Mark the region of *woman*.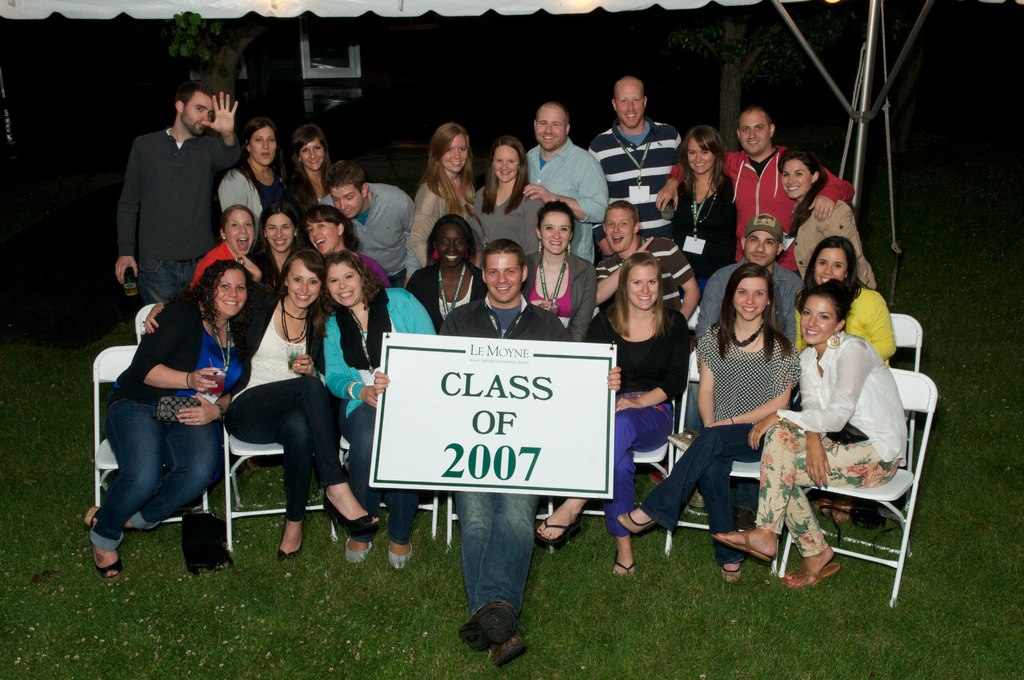
Region: 399, 216, 490, 329.
